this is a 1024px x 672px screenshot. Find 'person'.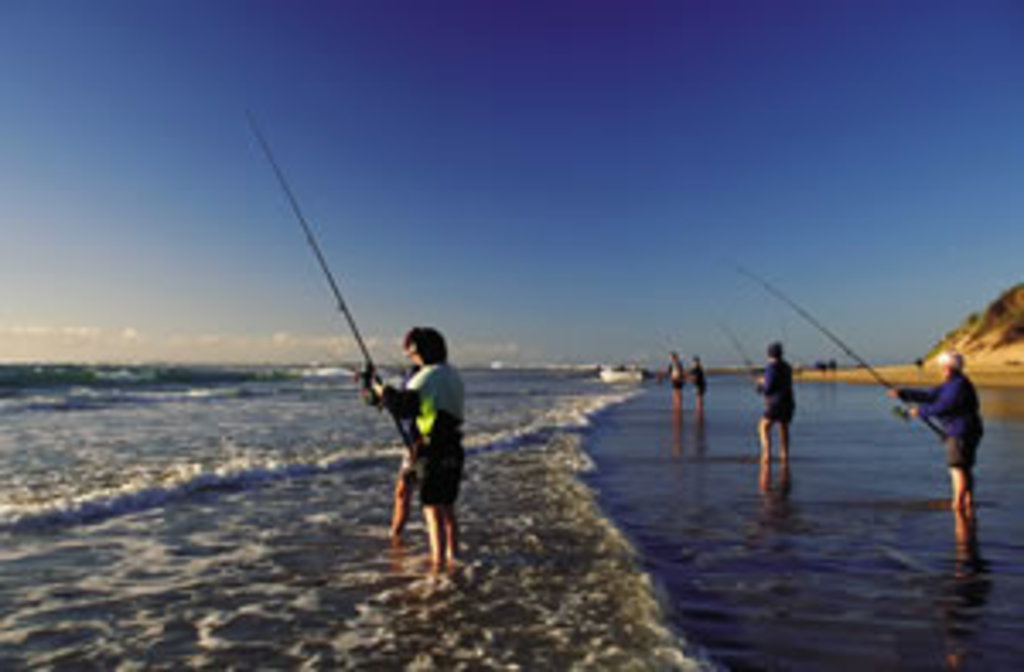
Bounding box: 686/348/713/406.
